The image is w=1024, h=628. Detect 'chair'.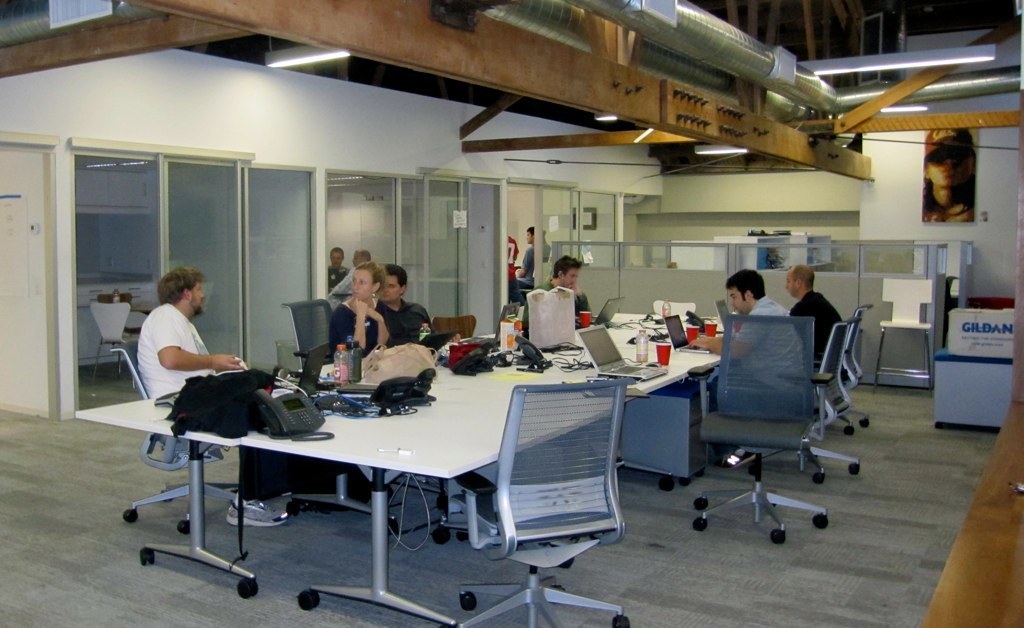
Detection: bbox(744, 315, 862, 481).
